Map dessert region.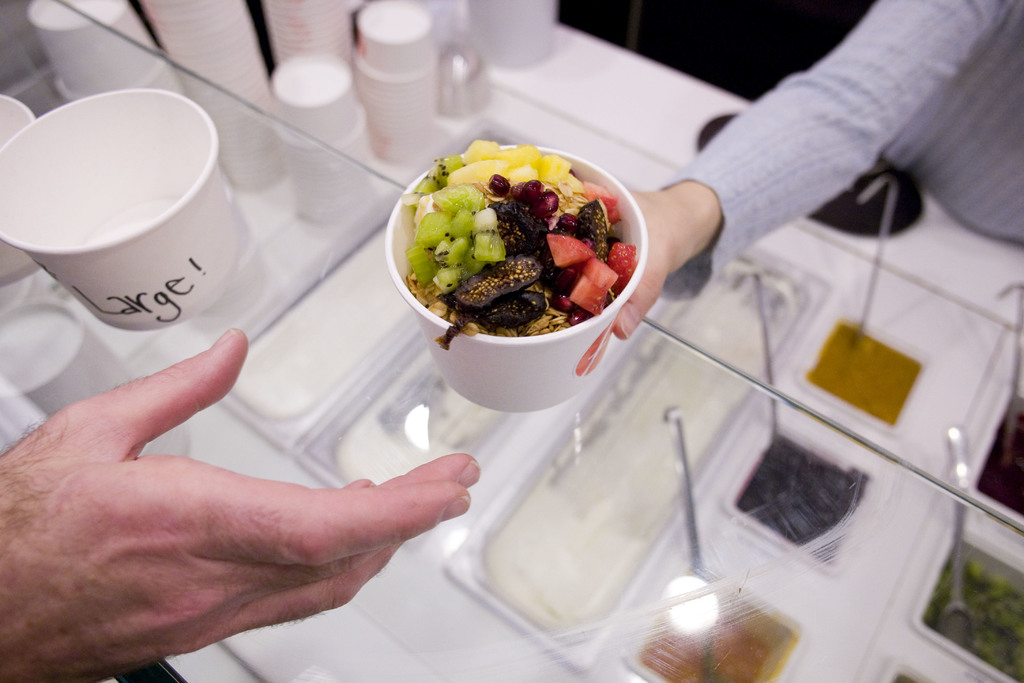
Mapped to bbox=(396, 153, 675, 411).
